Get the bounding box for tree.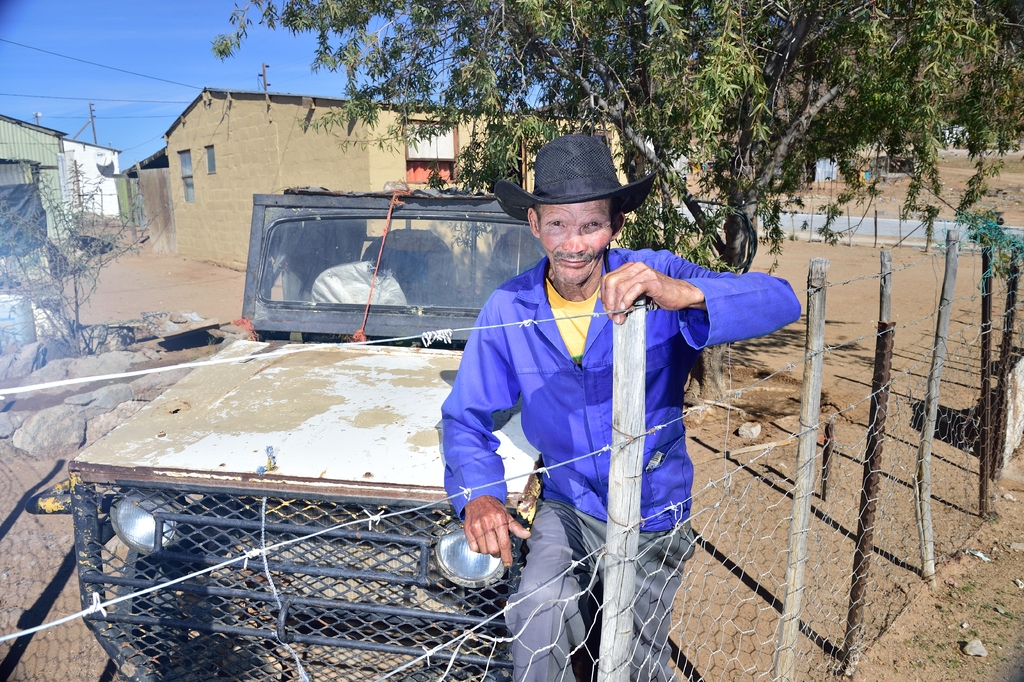
box(208, 0, 1023, 401).
